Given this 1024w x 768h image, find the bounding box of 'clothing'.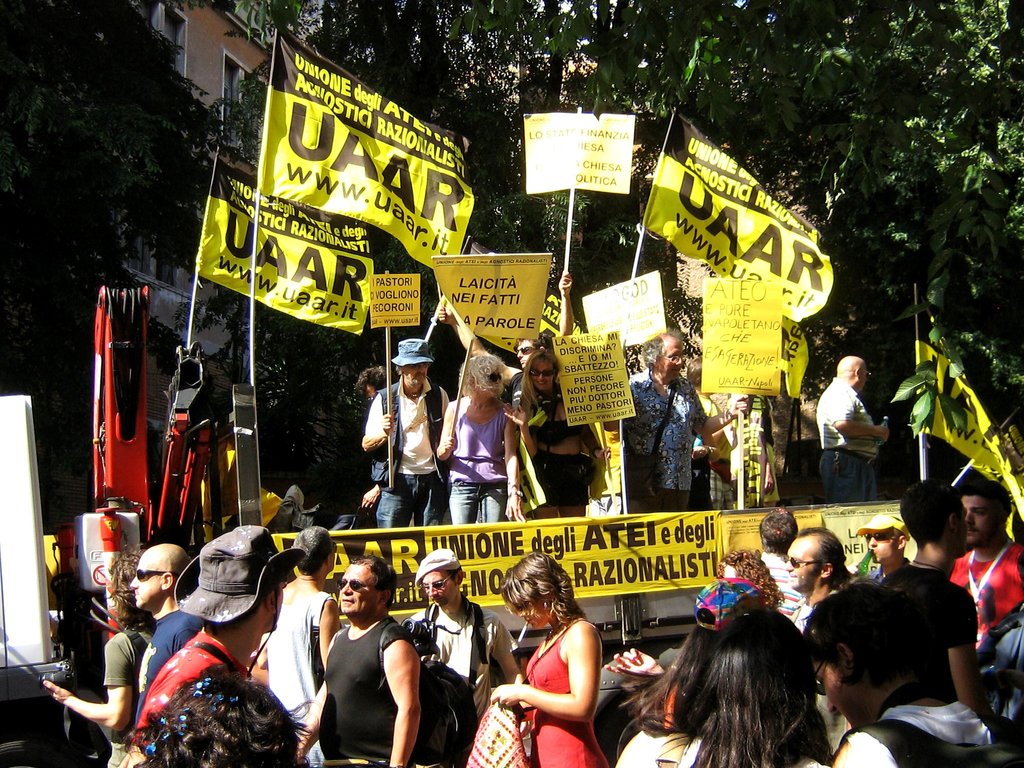
crop(442, 410, 514, 532).
